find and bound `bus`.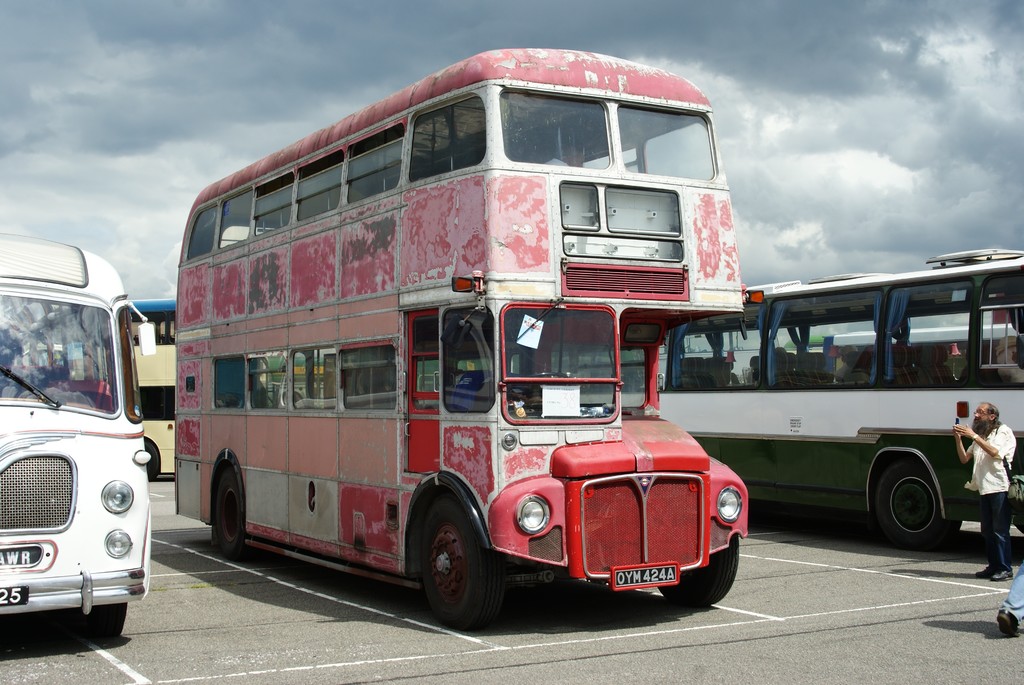
Bound: [0, 242, 152, 628].
